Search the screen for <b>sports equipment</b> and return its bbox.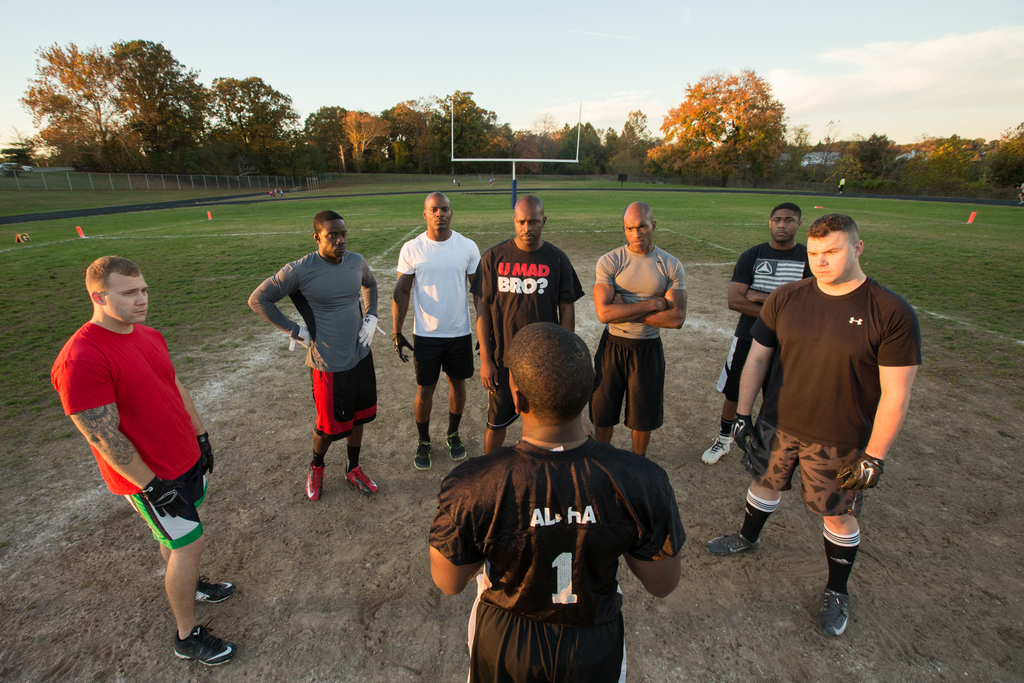
Found: bbox=[143, 478, 192, 523].
